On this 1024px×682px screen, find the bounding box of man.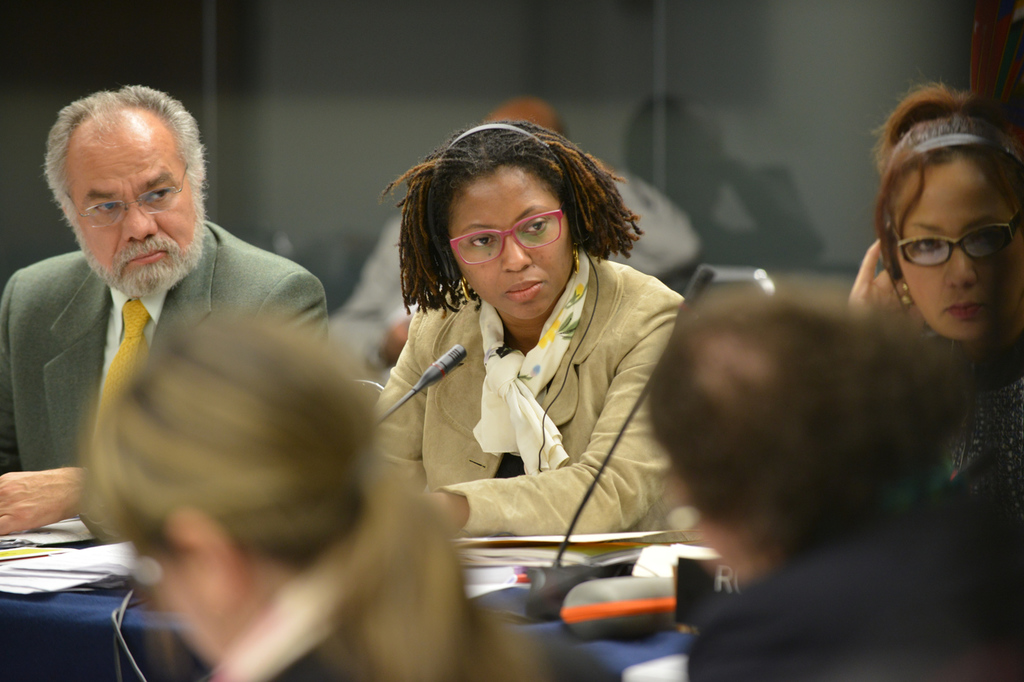
Bounding box: box(0, 81, 328, 533).
